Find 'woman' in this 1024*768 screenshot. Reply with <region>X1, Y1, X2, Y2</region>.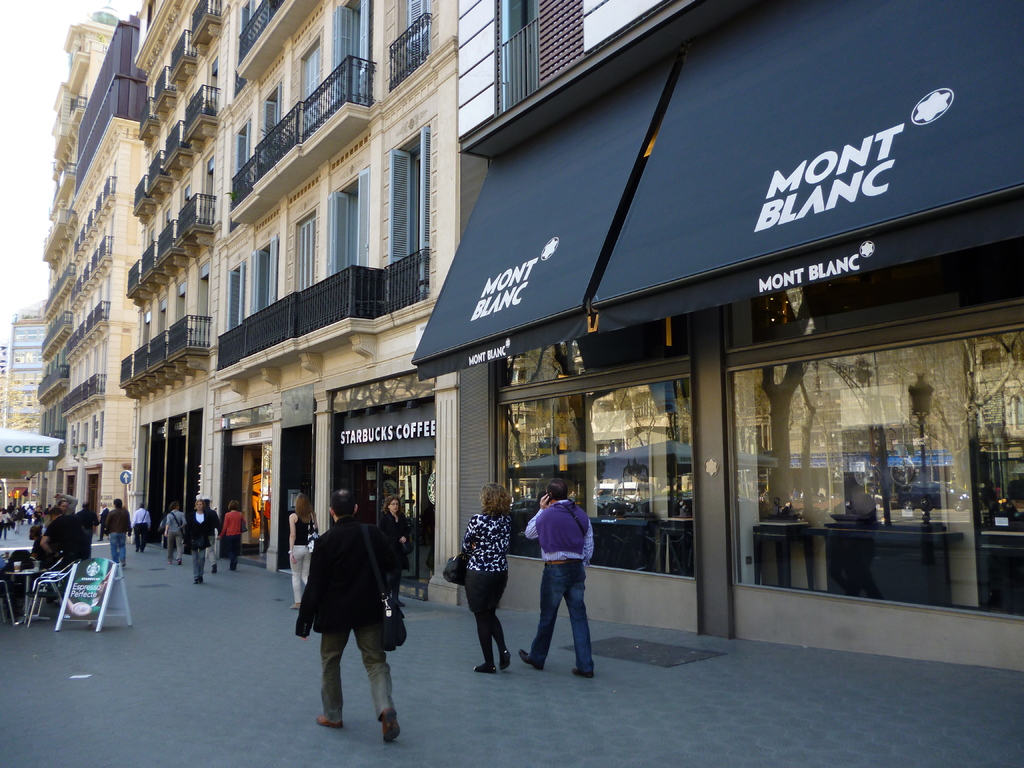
<region>219, 499, 247, 572</region>.
